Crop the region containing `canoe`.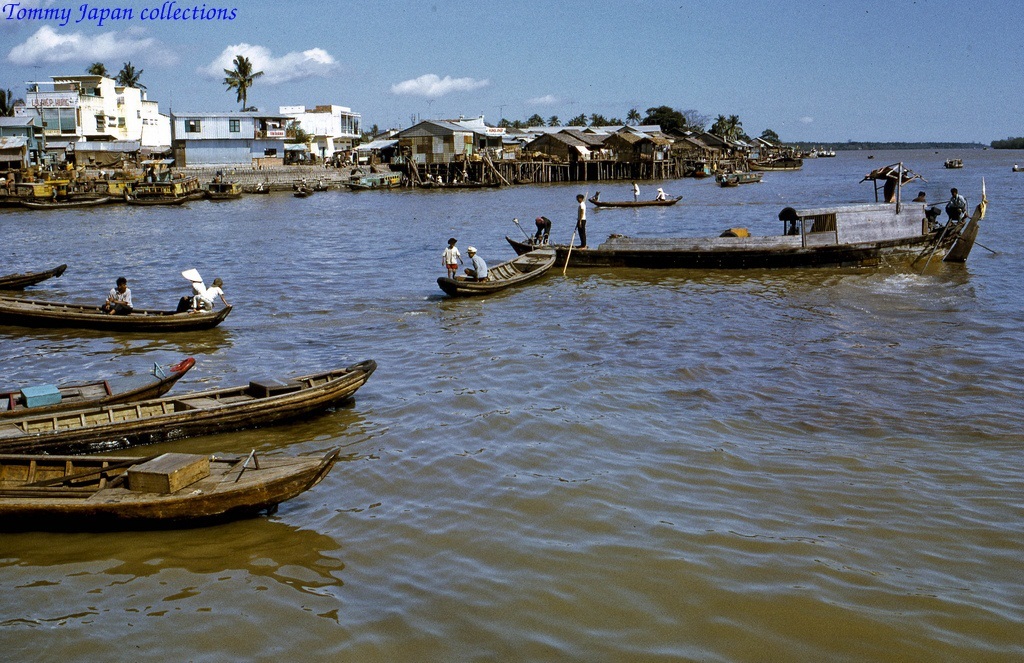
Crop region: (0,262,70,288).
